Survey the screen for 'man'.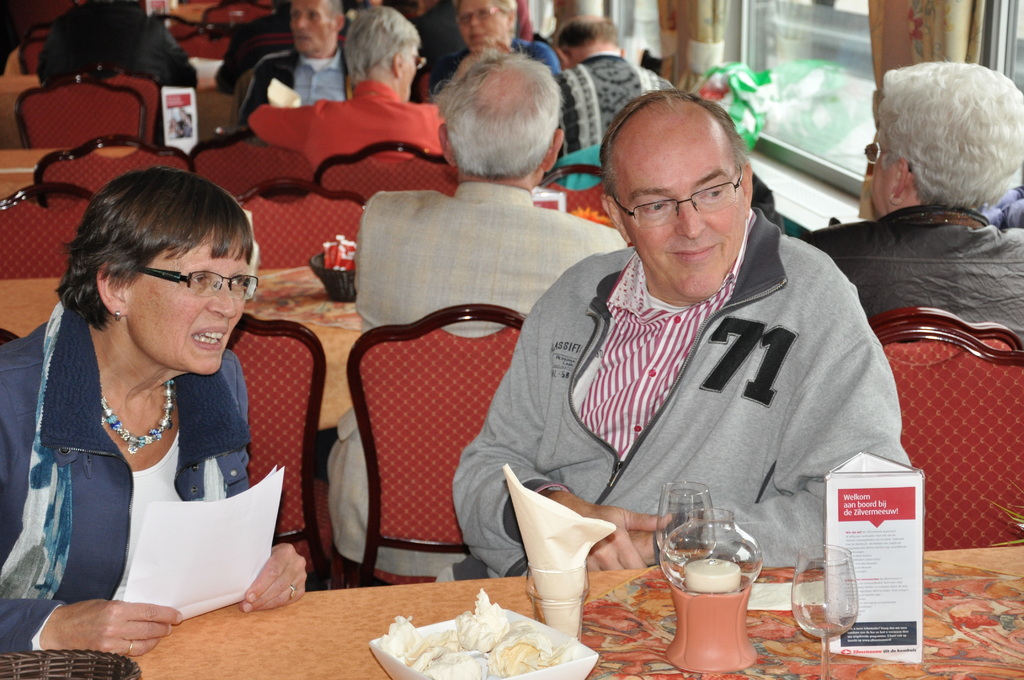
Survey found: 251:6:449:169.
